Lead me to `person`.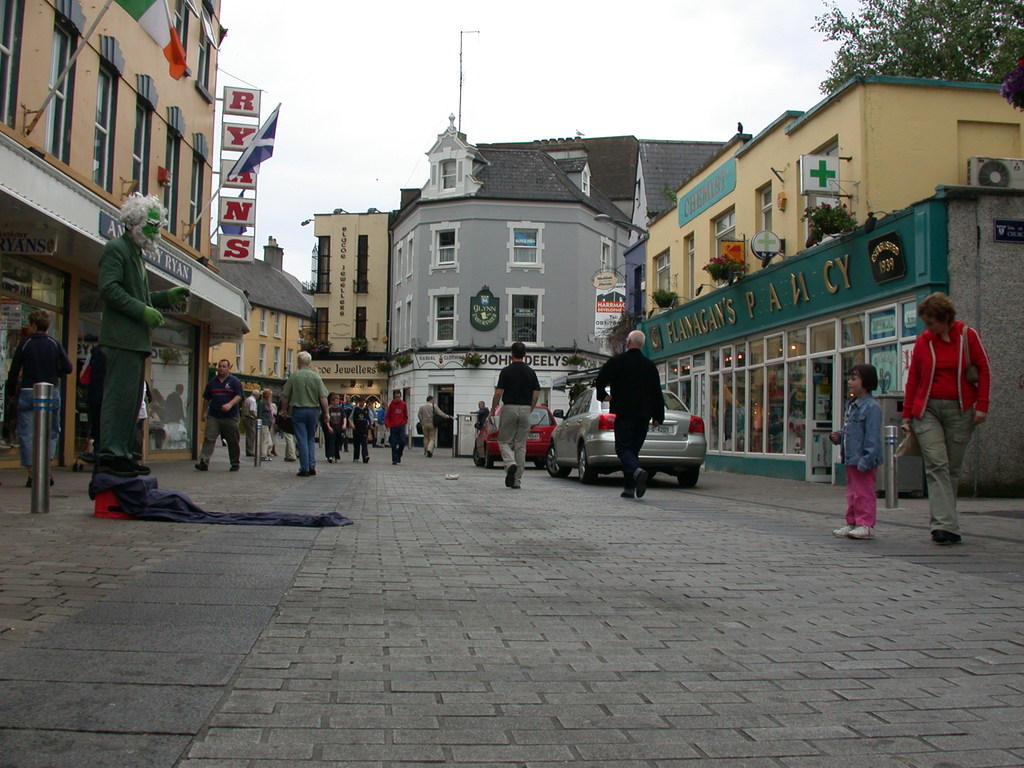
Lead to box=[192, 358, 243, 474].
